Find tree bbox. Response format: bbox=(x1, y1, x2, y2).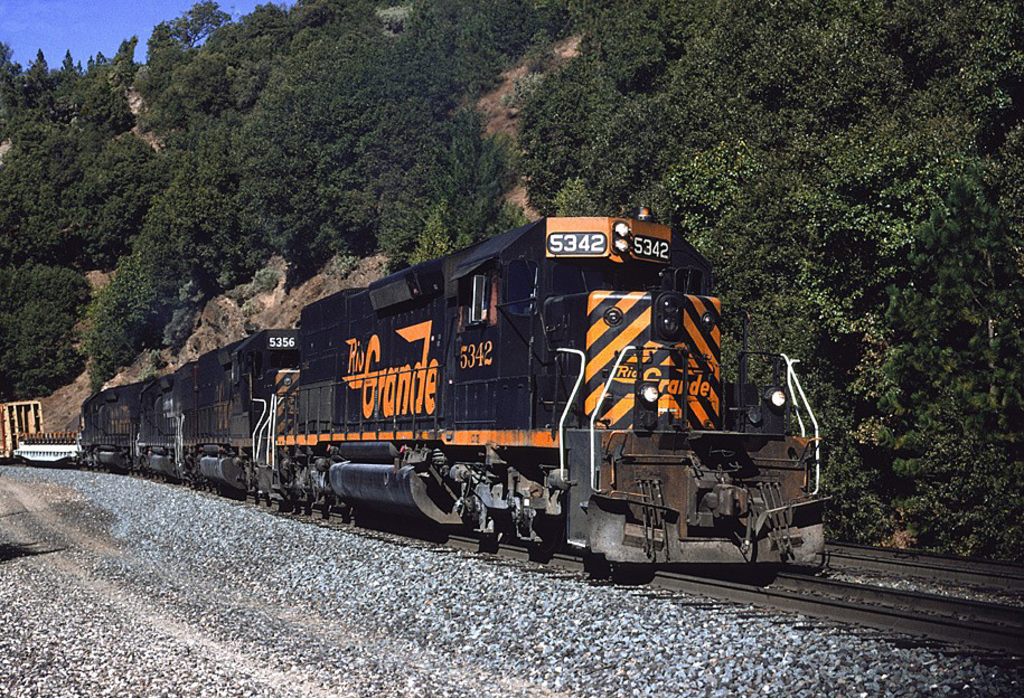
bbox=(3, 258, 92, 390).
